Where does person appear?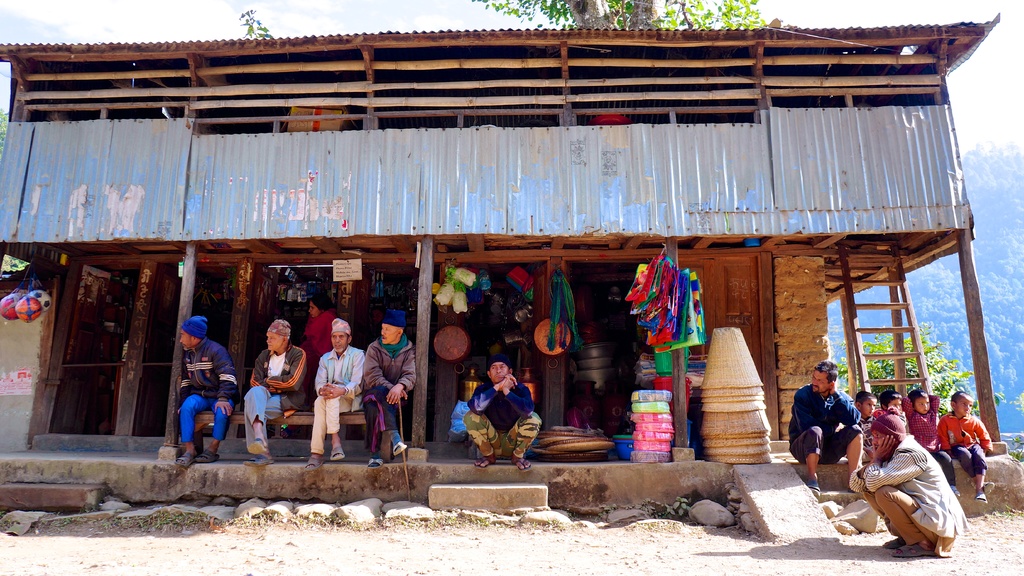
Appears at x1=850 y1=415 x2=965 y2=564.
